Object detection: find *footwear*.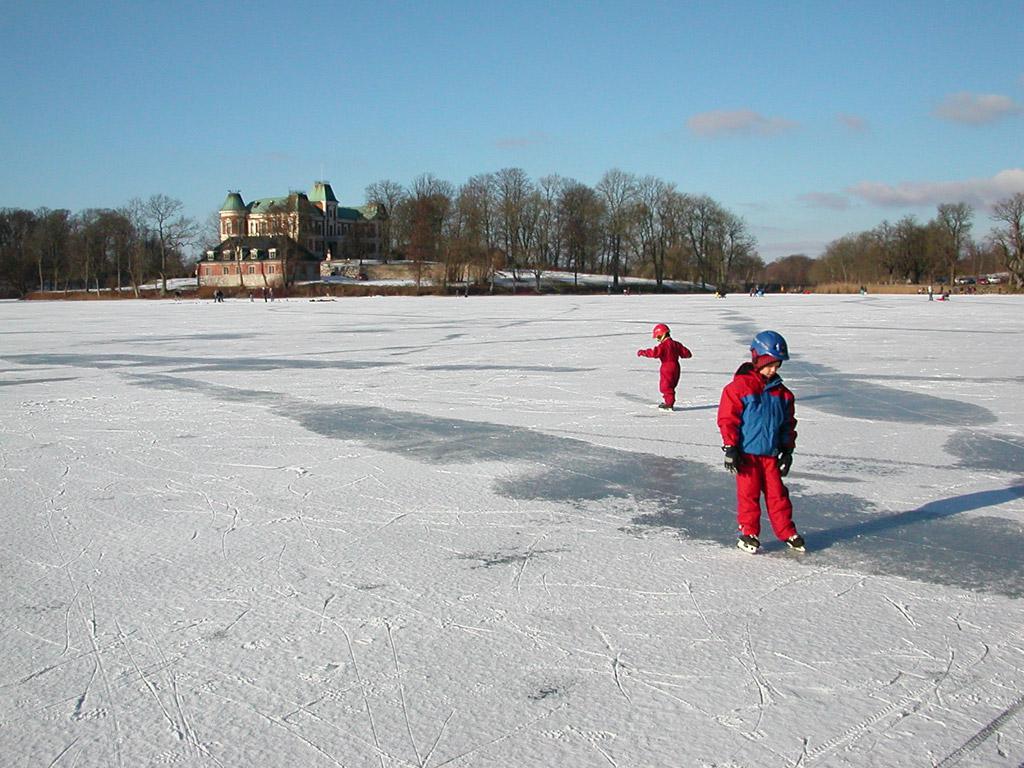
detection(654, 394, 670, 406).
